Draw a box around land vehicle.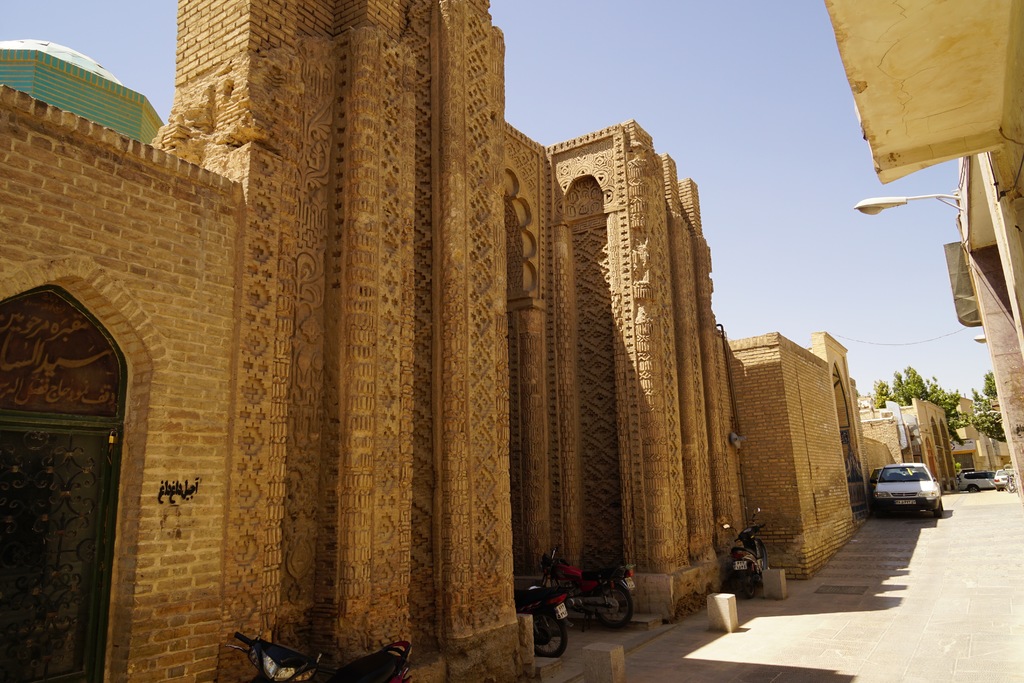
[870, 464, 941, 519].
